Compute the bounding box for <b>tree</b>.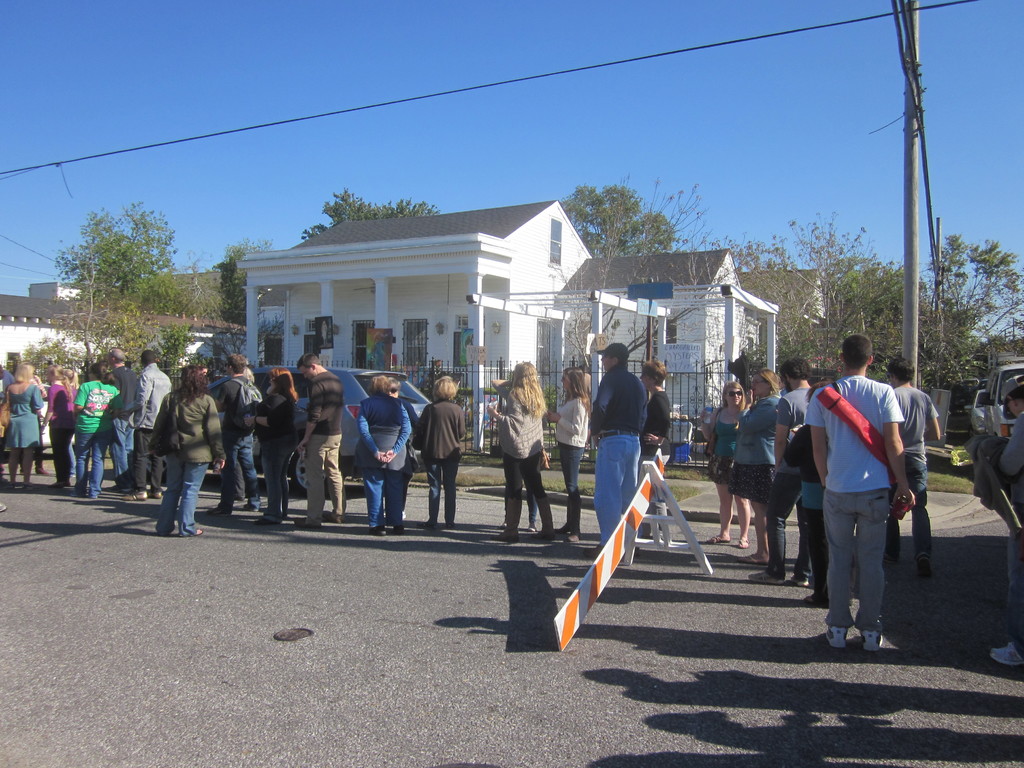
crop(293, 180, 444, 246).
